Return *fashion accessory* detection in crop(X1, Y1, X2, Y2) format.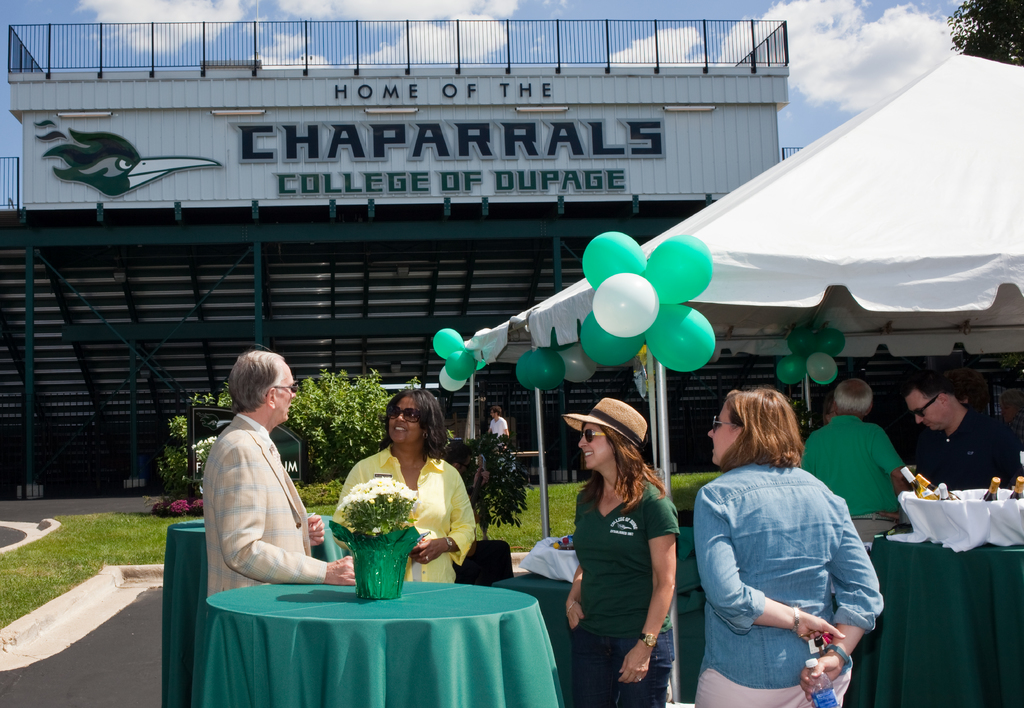
crop(791, 609, 801, 638).
